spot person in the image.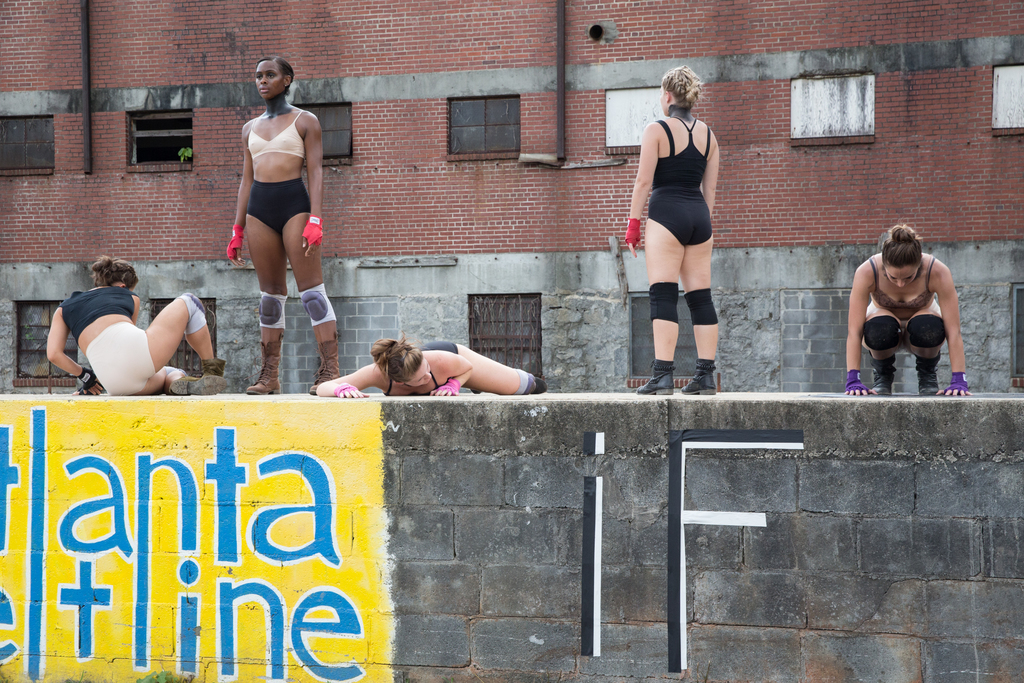
person found at BBox(856, 236, 966, 404).
